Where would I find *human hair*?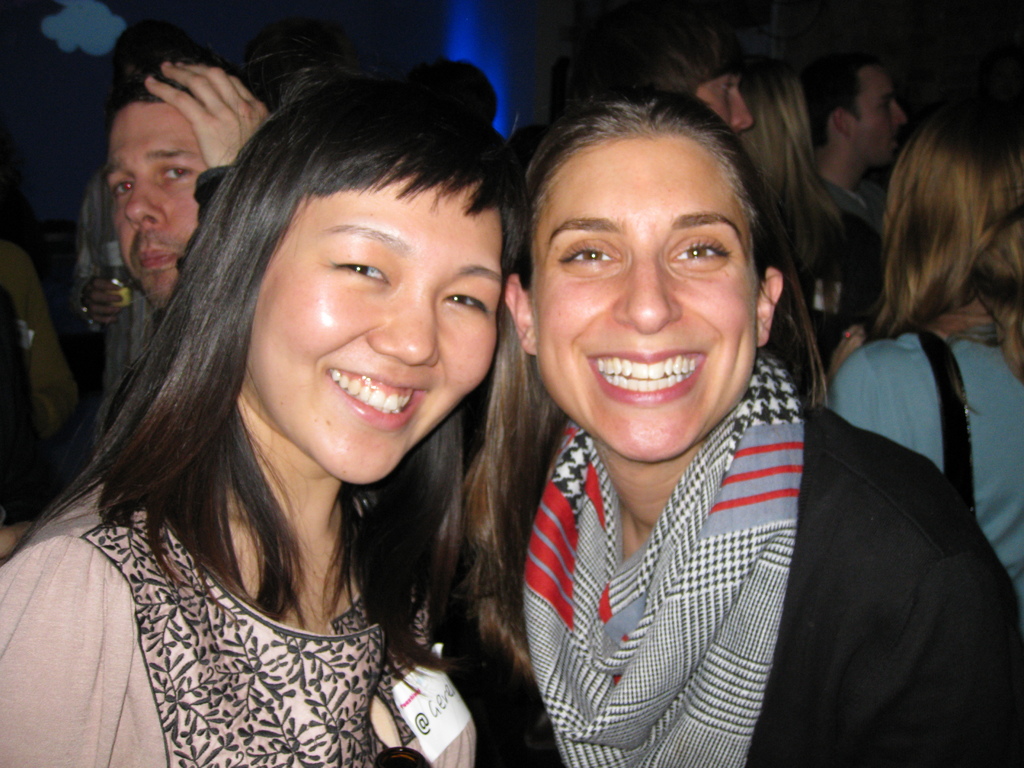
At (left=881, top=104, right=1023, bottom=381).
